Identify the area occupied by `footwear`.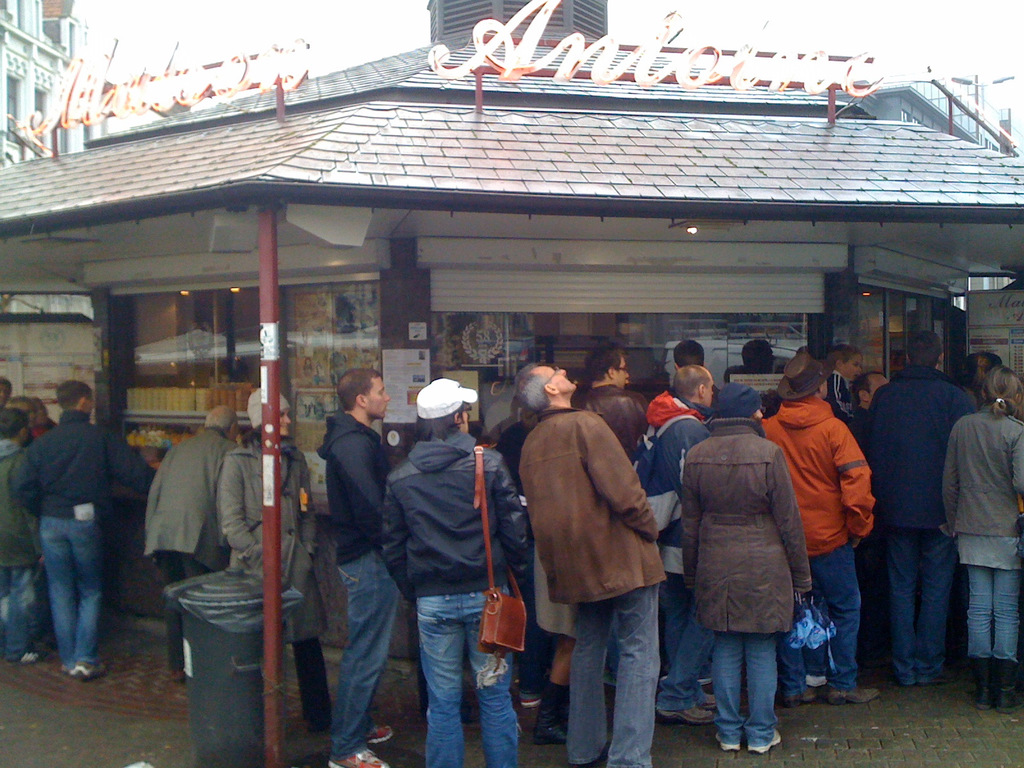
Area: (995, 654, 1023, 715).
